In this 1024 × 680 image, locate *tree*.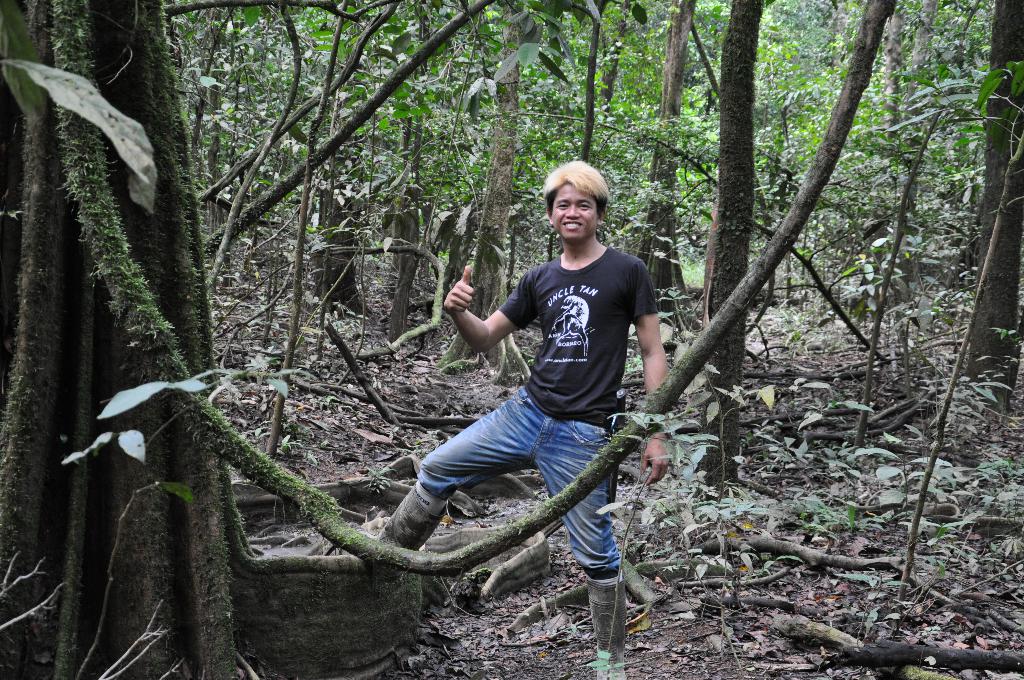
Bounding box: <region>12, 0, 244, 679</region>.
